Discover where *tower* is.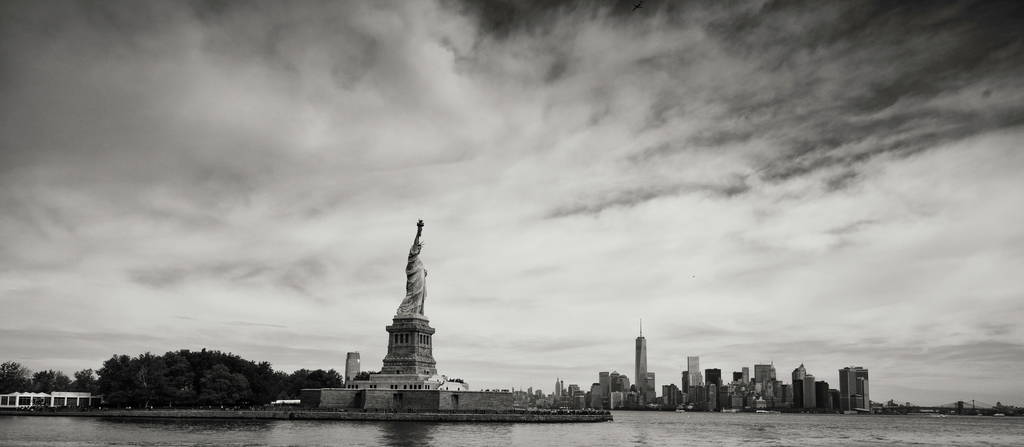
Discovered at 554, 377, 564, 394.
